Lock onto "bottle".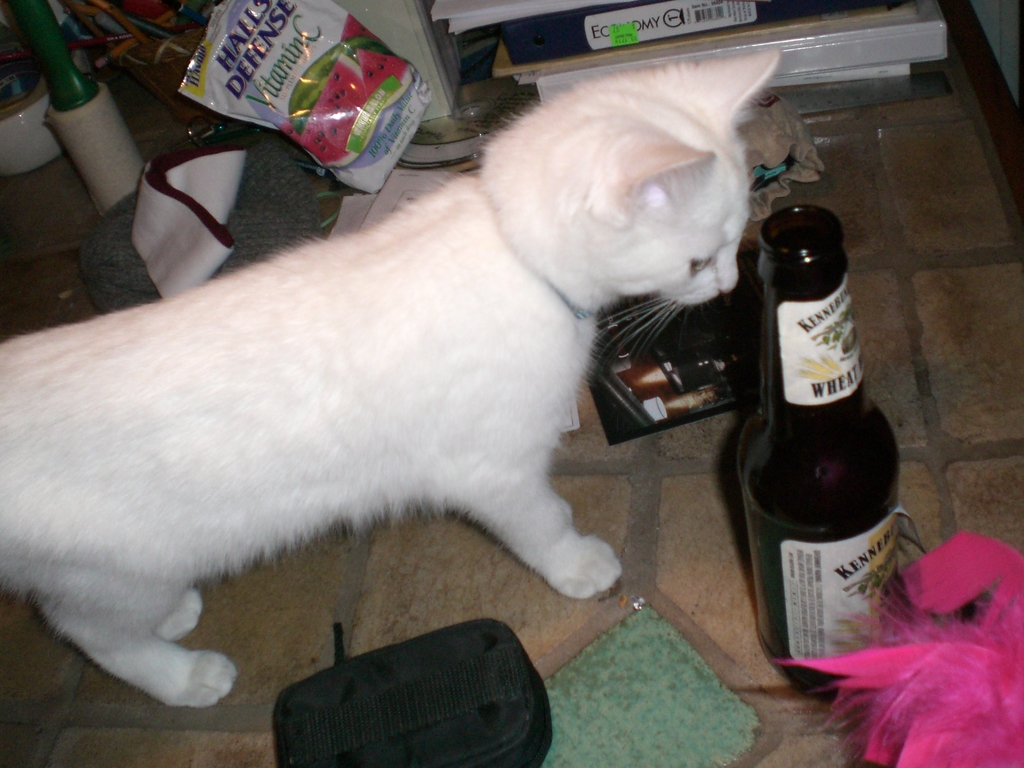
Locked: box=[17, 0, 149, 216].
